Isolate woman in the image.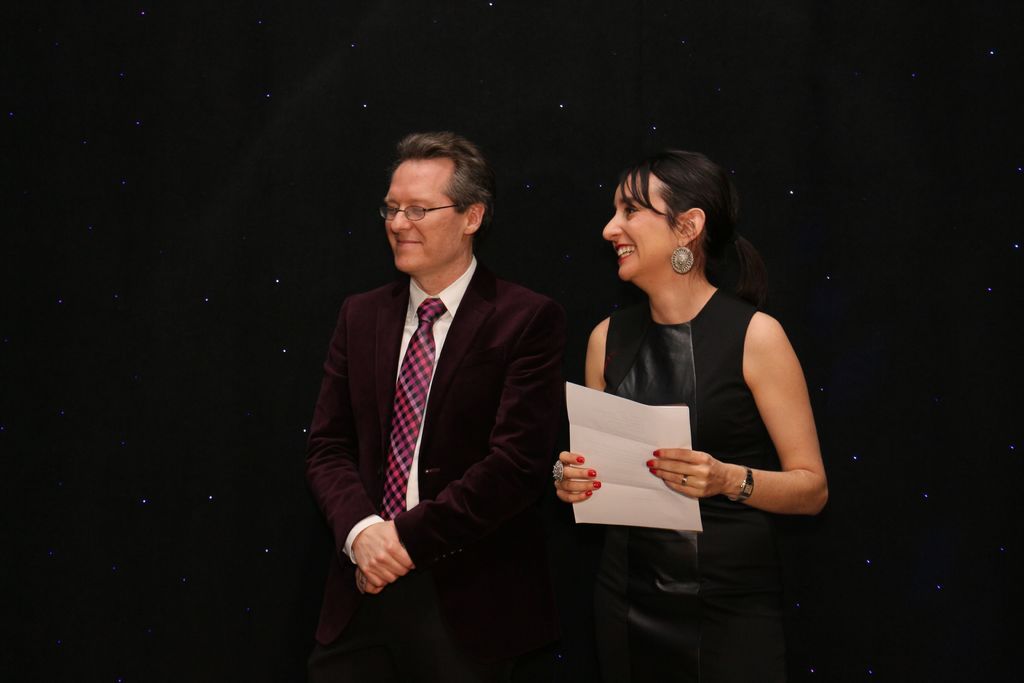
Isolated region: [557,136,810,651].
